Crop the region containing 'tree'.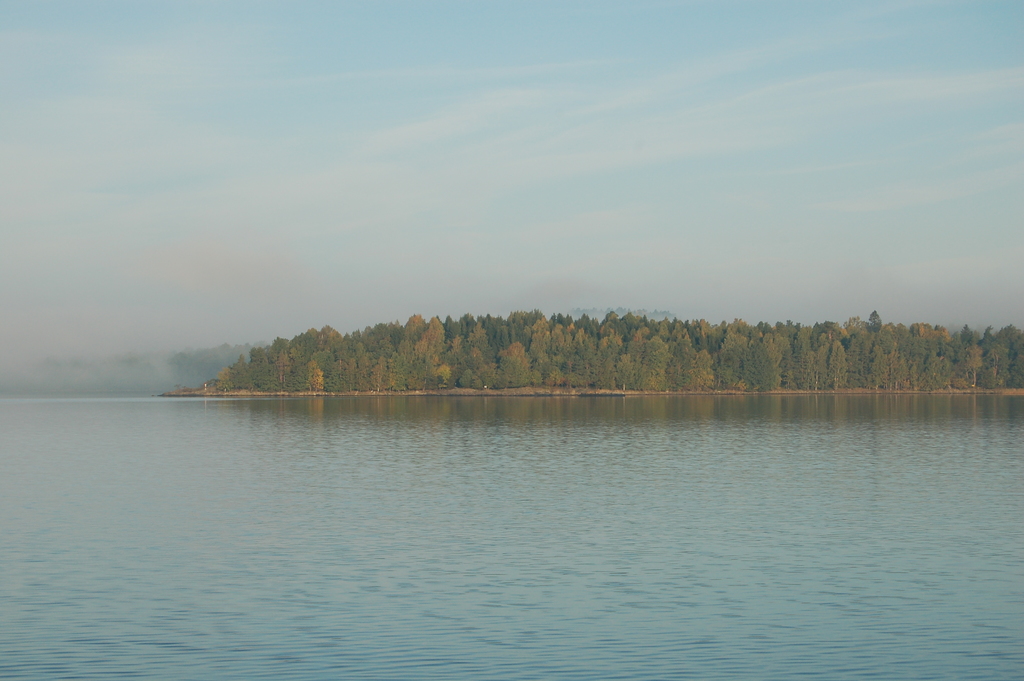
Crop region: rect(397, 352, 430, 392).
